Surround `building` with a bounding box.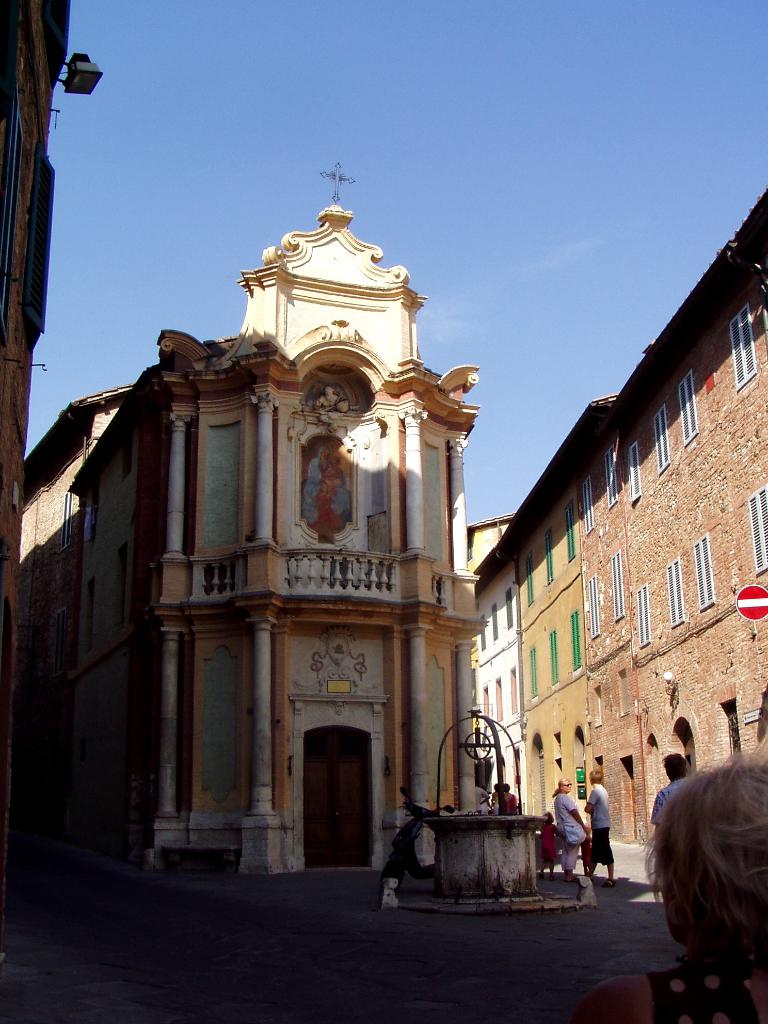
[left=24, top=157, right=481, bottom=899].
